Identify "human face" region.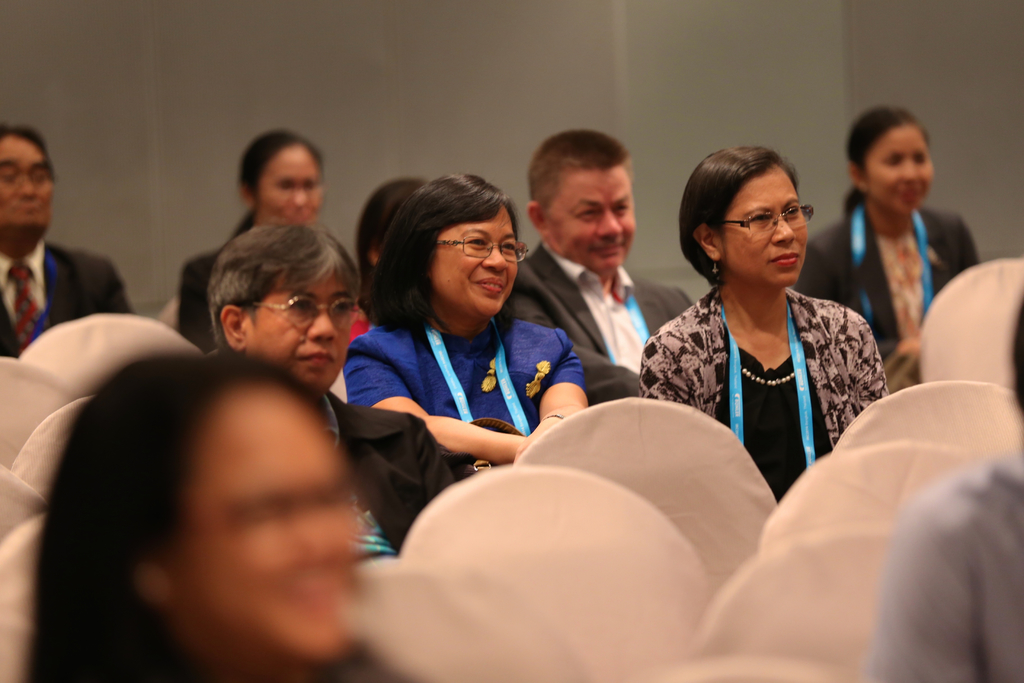
Region: [x1=540, y1=159, x2=636, y2=279].
